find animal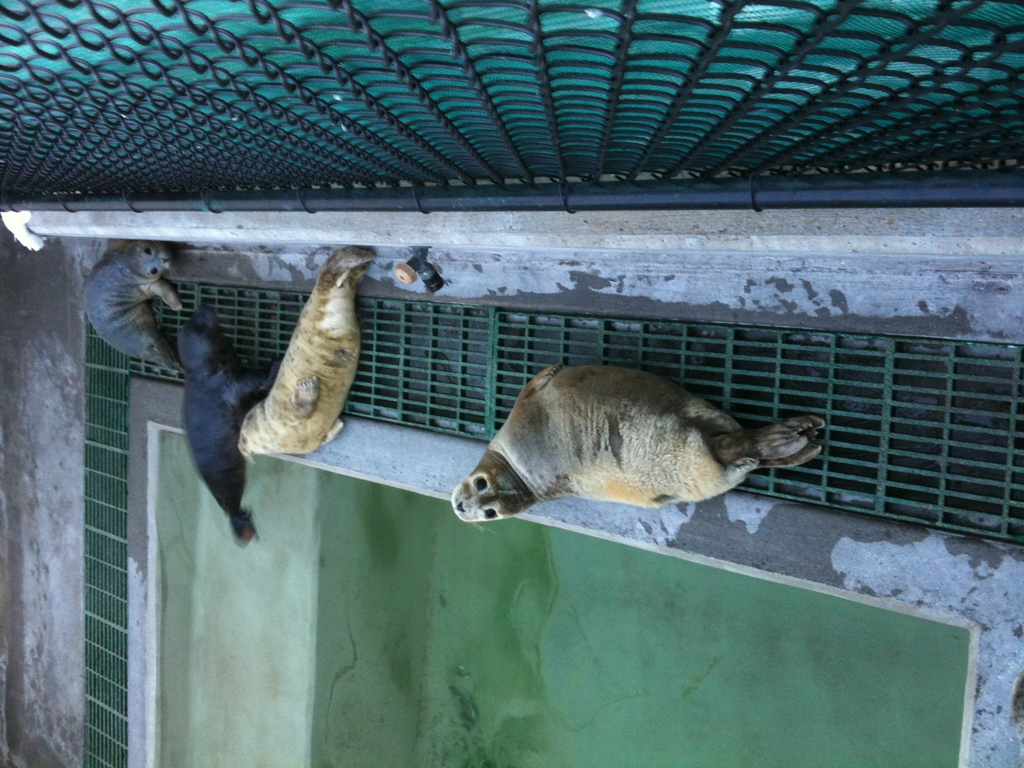
l=76, t=237, r=178, b=376
